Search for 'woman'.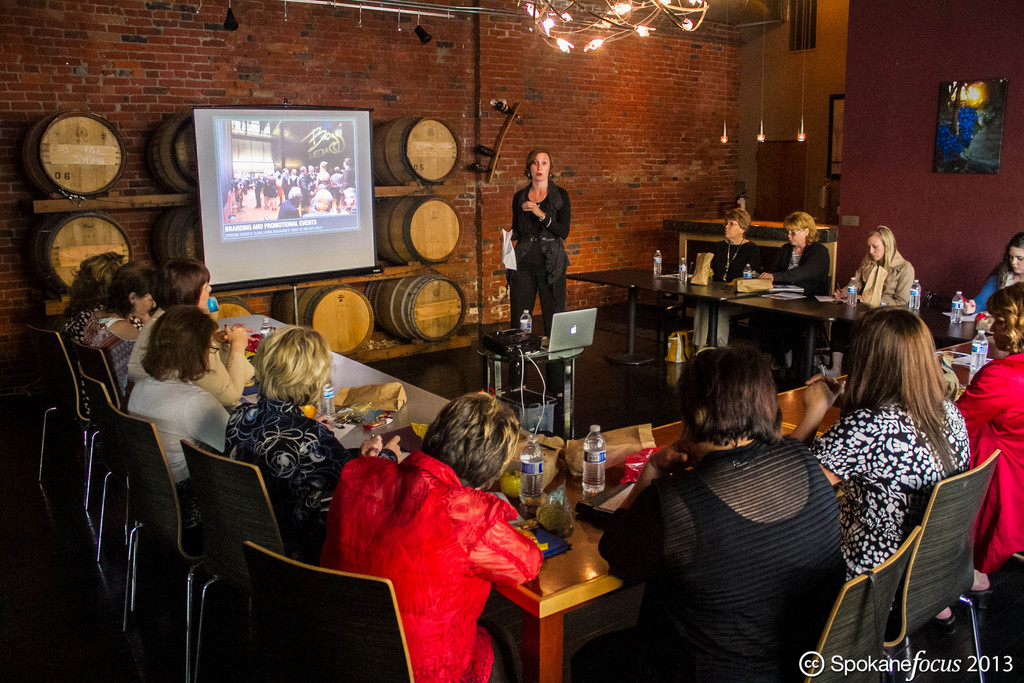
Found at 698:205:765:358.
